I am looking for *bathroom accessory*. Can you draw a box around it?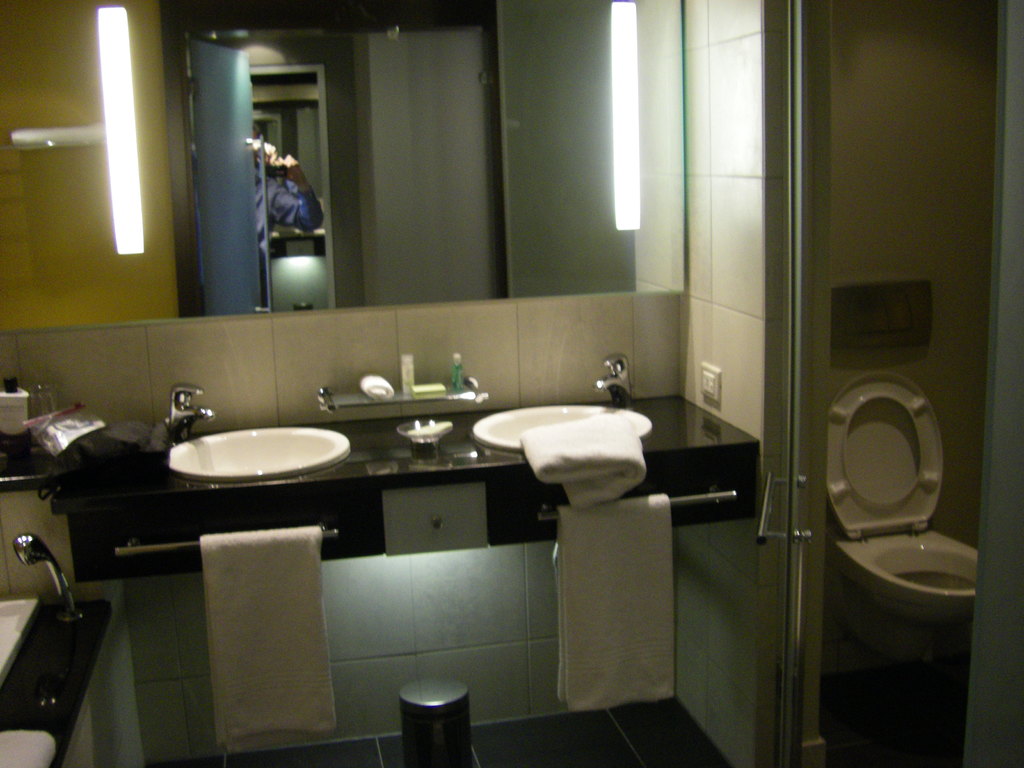
Sure, the bounding box is (left=118, top=524, right=340, bottom=557).
